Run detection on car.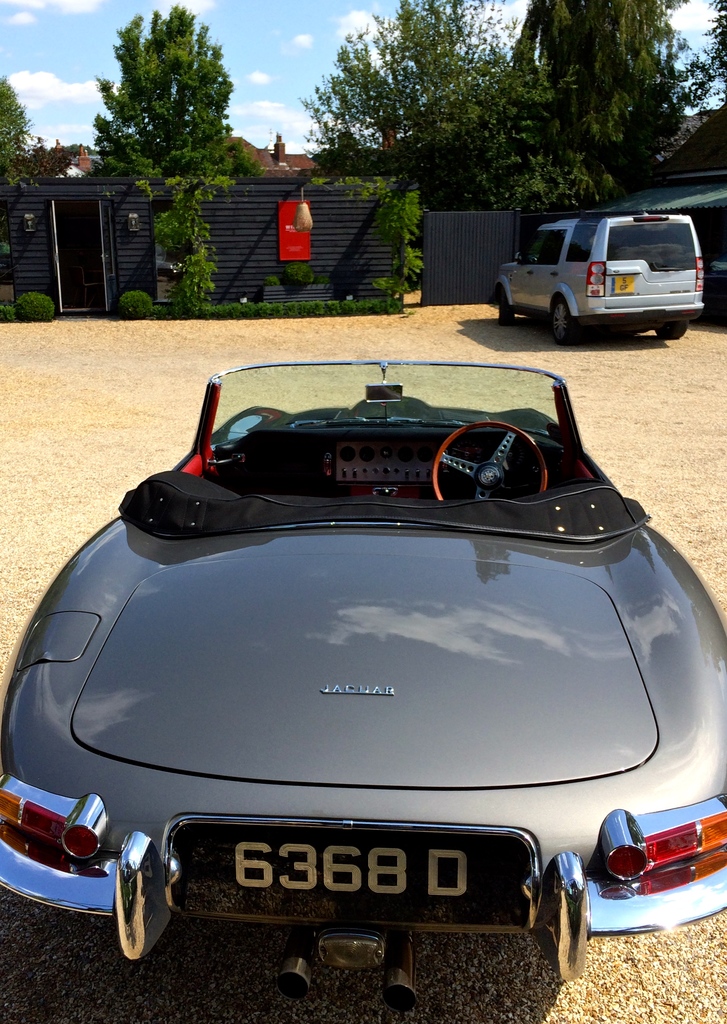
Result: {"left": 494, "top": 206, "right": 702, "bottom": 346}.
